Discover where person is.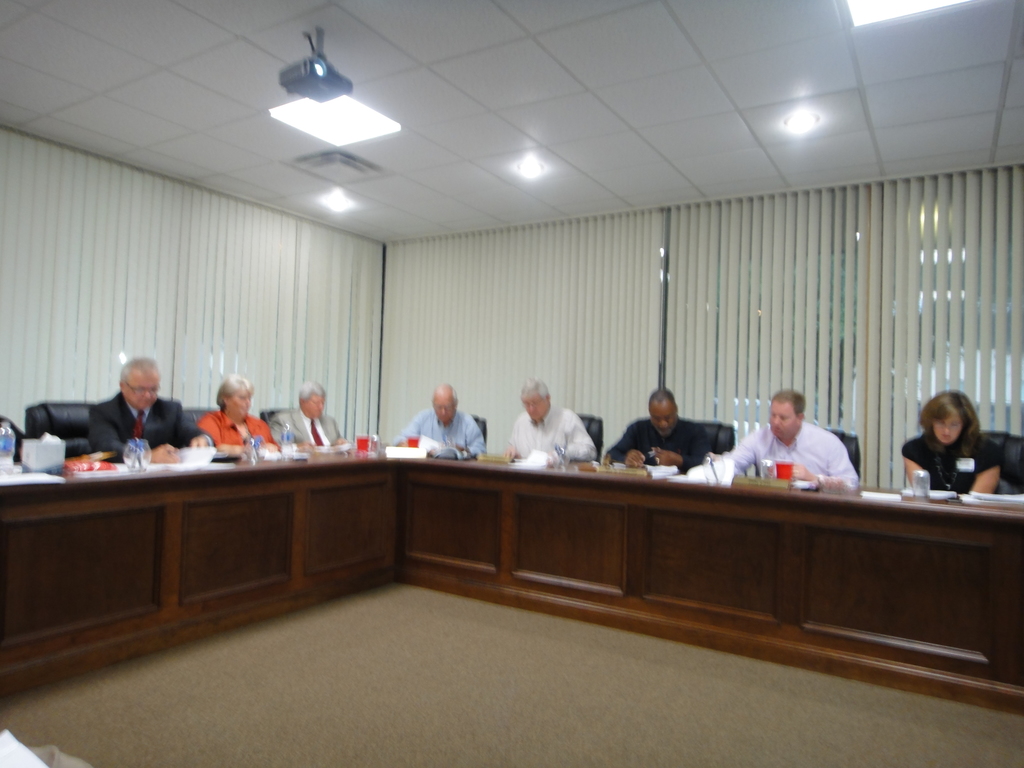
Discovered at region(395, 387, 484, 465).
